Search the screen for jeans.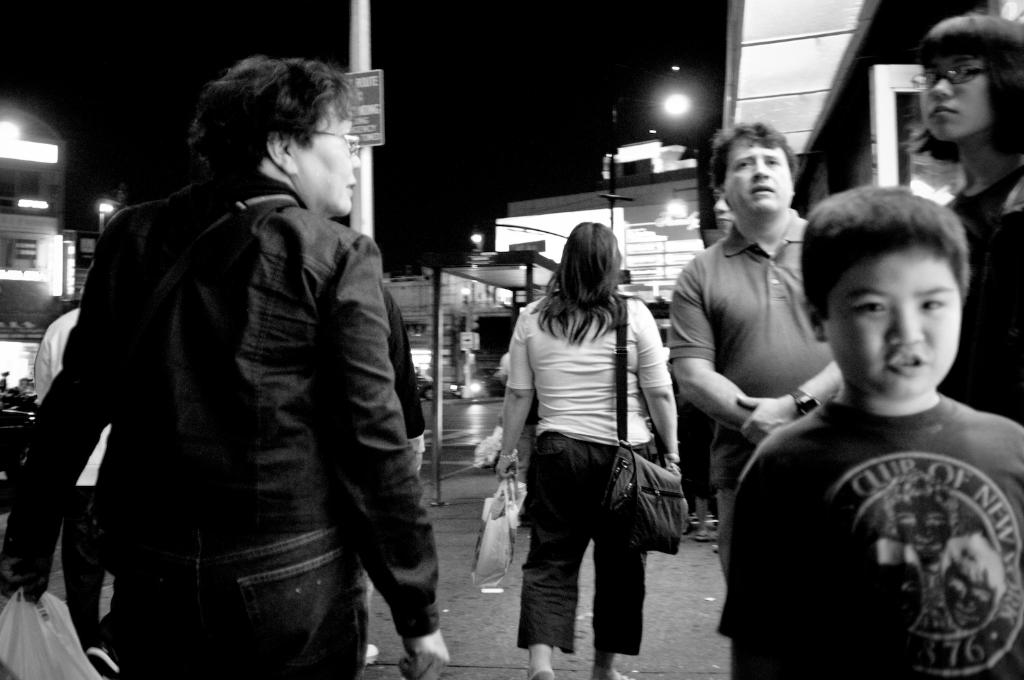
Found at <bbox>717, 416, 761, 574</bbox>.
